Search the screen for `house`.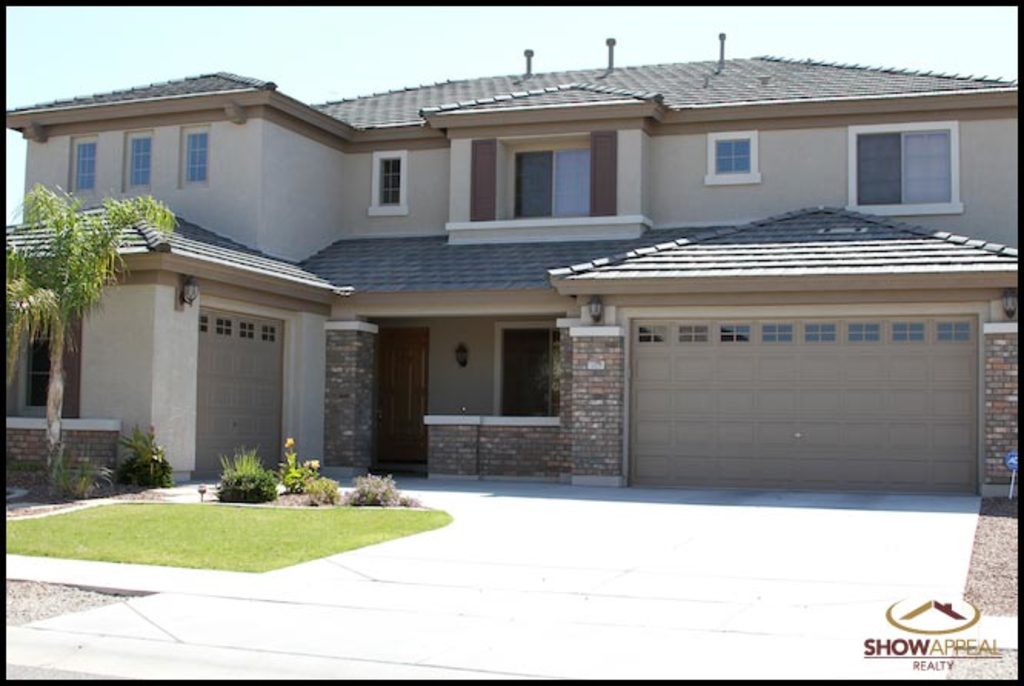
Found at box(392, 17, 684, 492).
